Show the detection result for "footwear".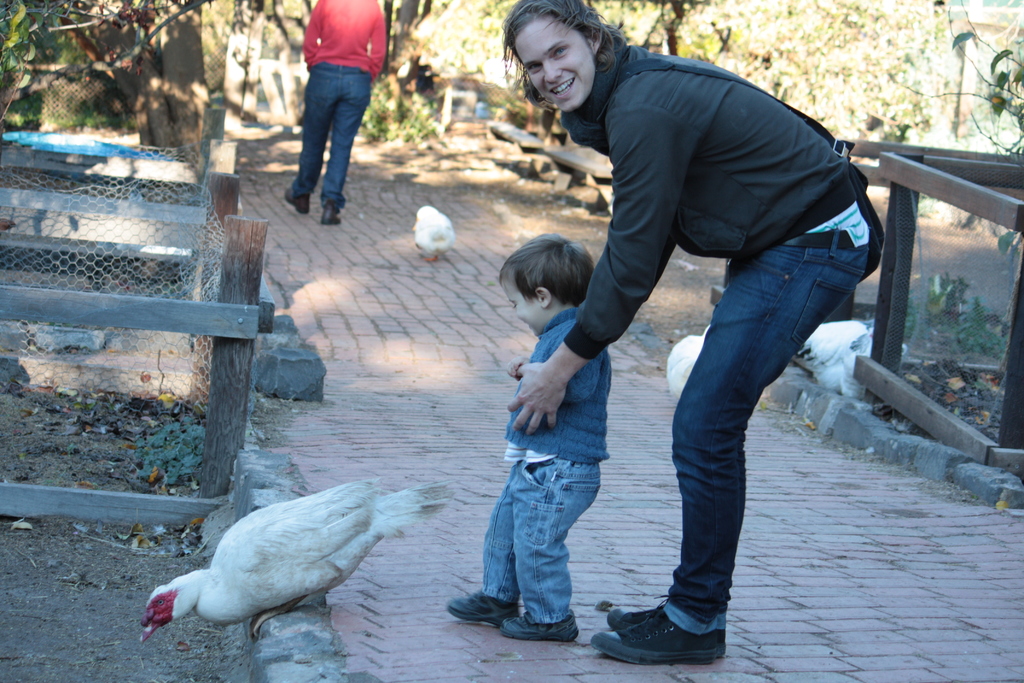
BBox(321, 203, 339, 223).
